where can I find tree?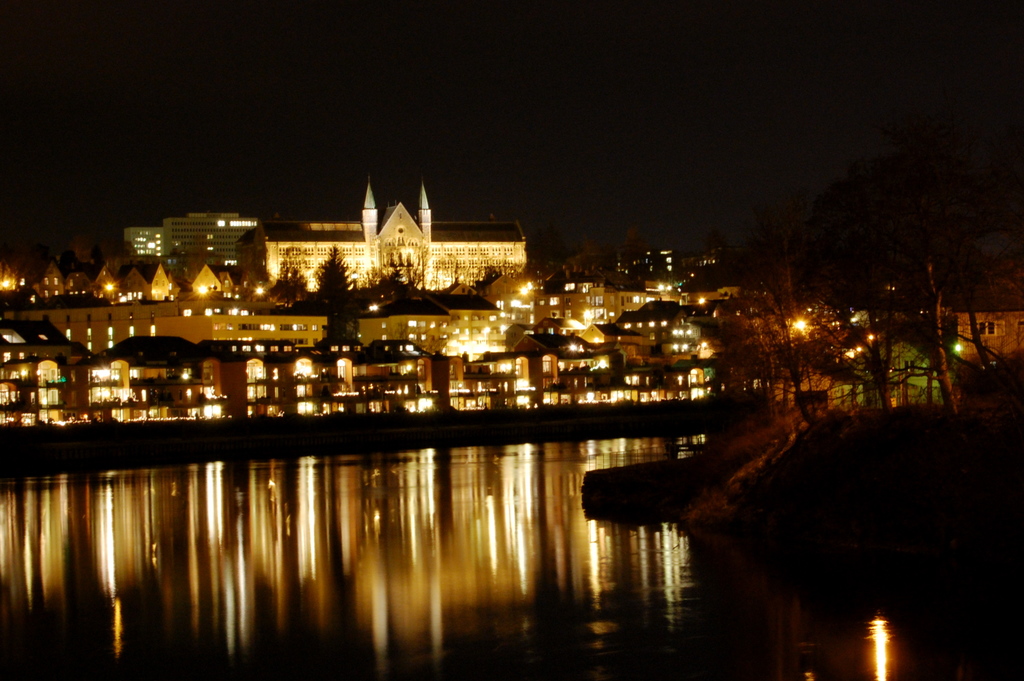
You can find it at 310, 242, 355, 290.
